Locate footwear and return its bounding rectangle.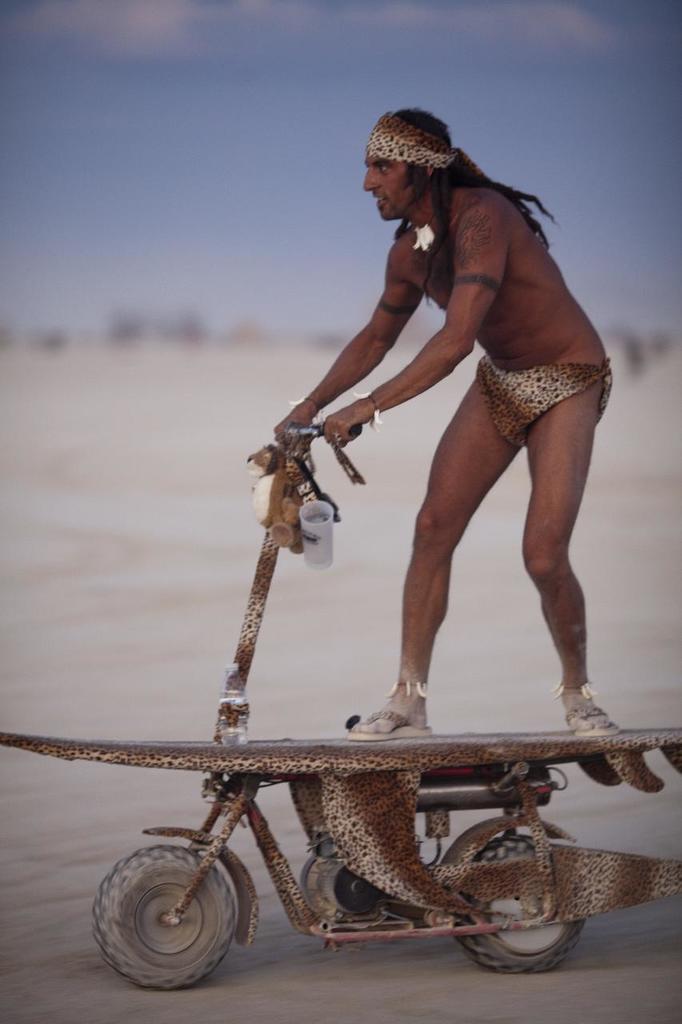
[left=569, top=703, right=604, bottom=737].
